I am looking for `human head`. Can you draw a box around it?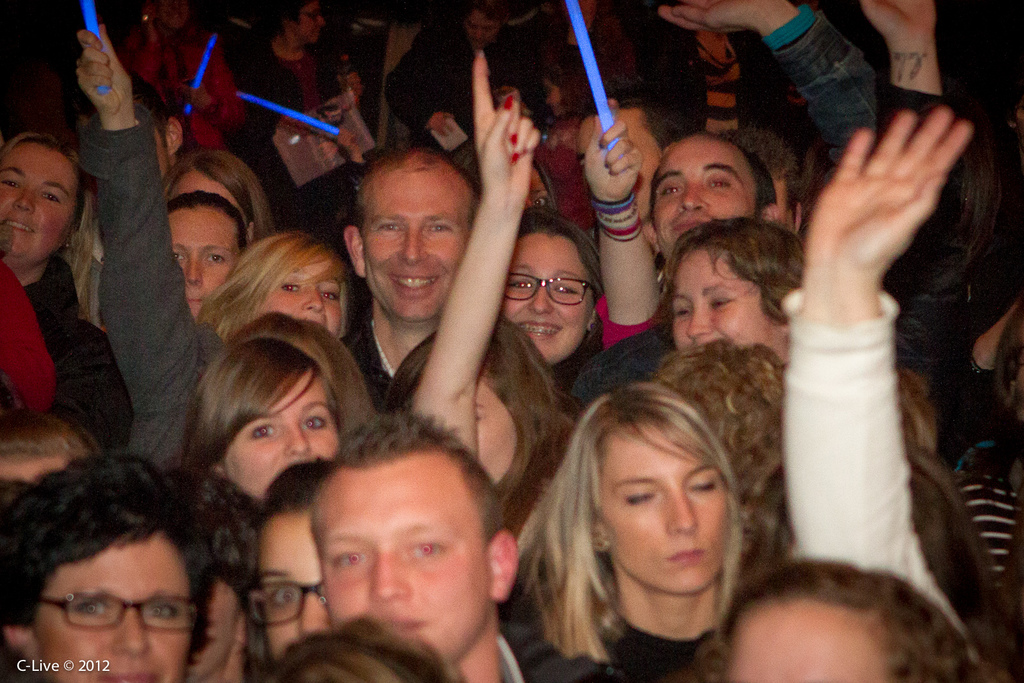
Sure, the bounding box is <bbox>157, 152, 257, 232</bbox>.
